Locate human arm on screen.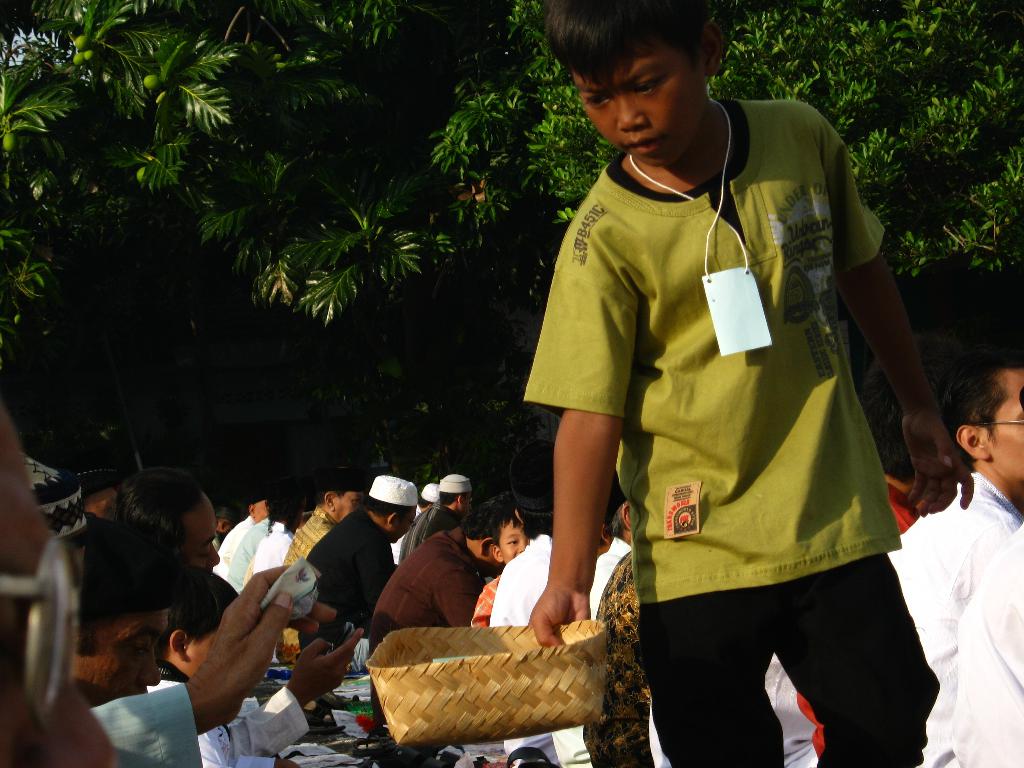
On screen at 225, 630, 365, 754.
